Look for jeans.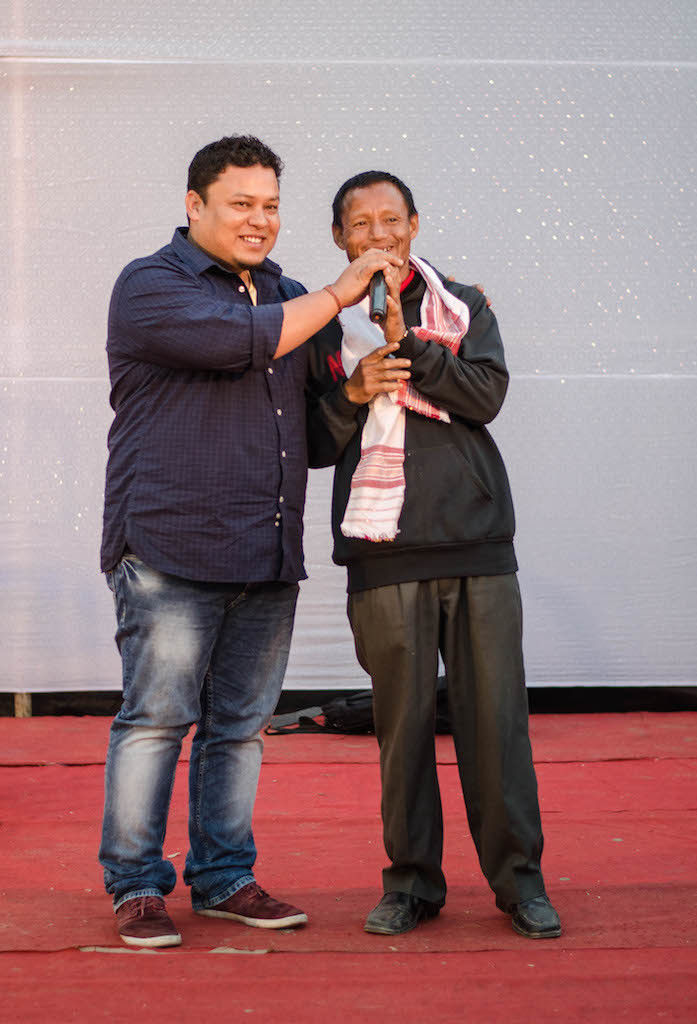
Found: pyautogui.locateOnScreen(97, 544, 303, 930).
